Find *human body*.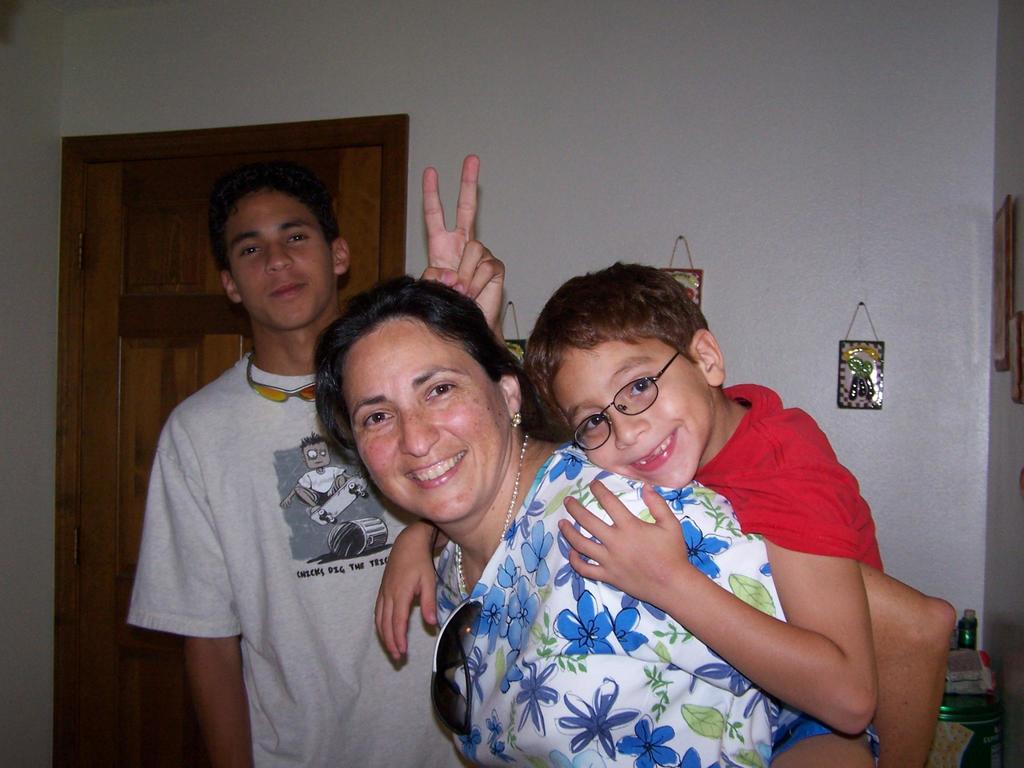
[x1=127, y1=152, x2=513, y2=767].
